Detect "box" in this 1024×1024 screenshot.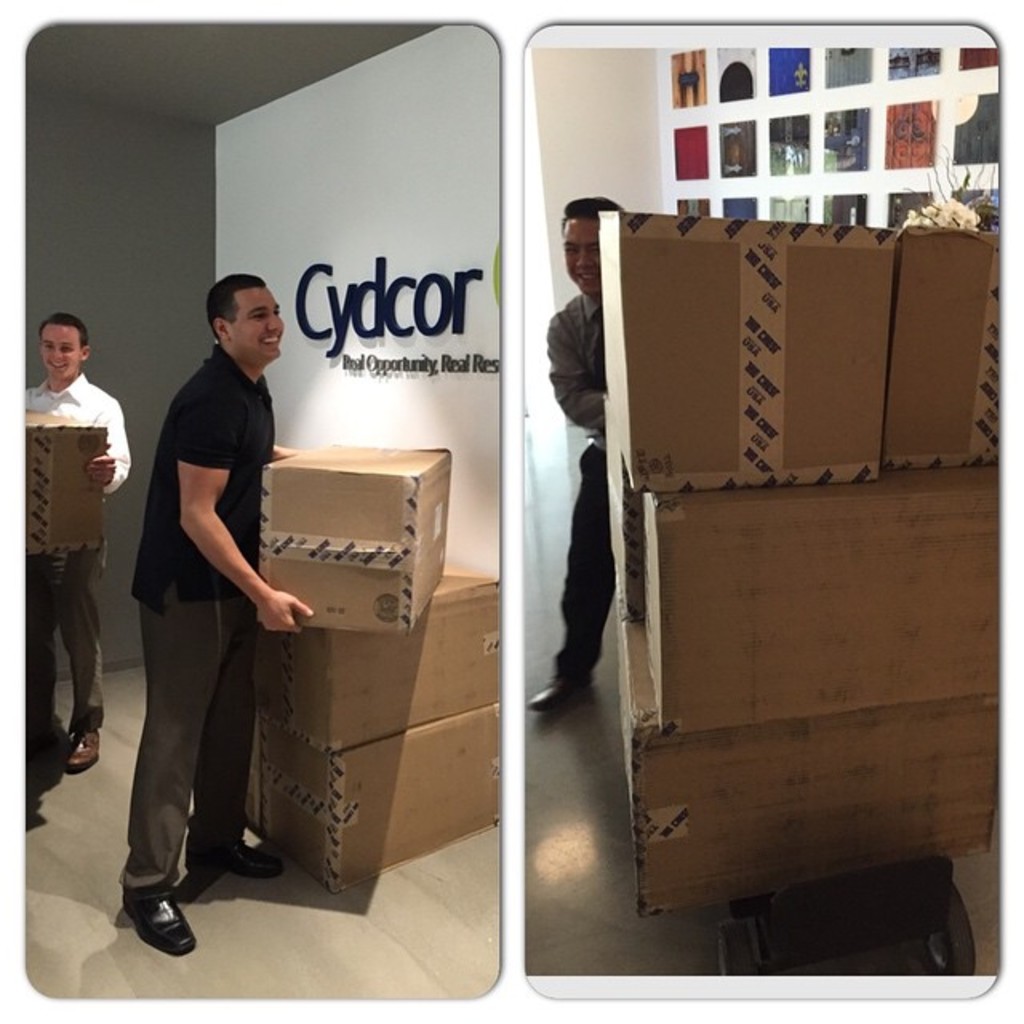
Detection: (left=19, top=402, right=118, bottom=563).
